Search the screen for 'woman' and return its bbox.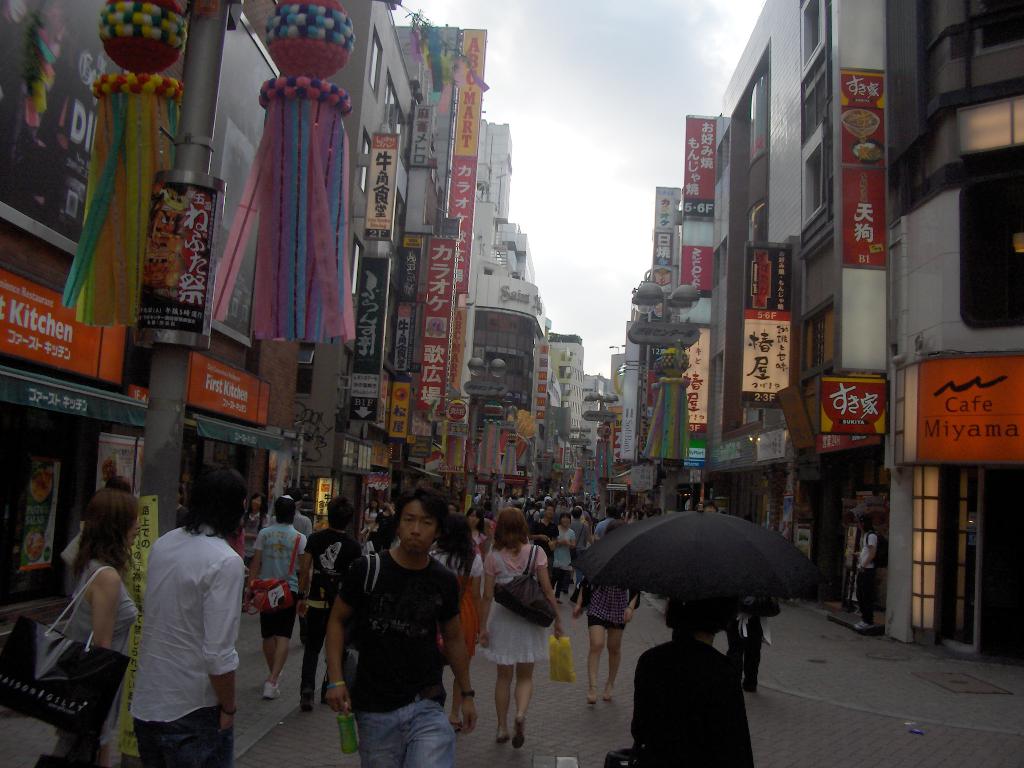
Found: (241,490,268,609).
